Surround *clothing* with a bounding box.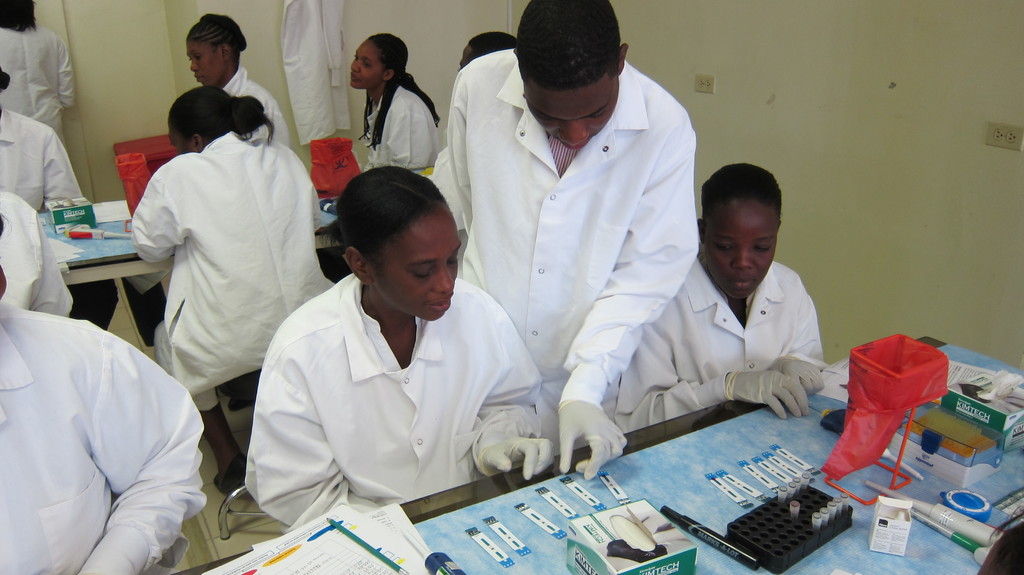
124, 129, 343, 425.
